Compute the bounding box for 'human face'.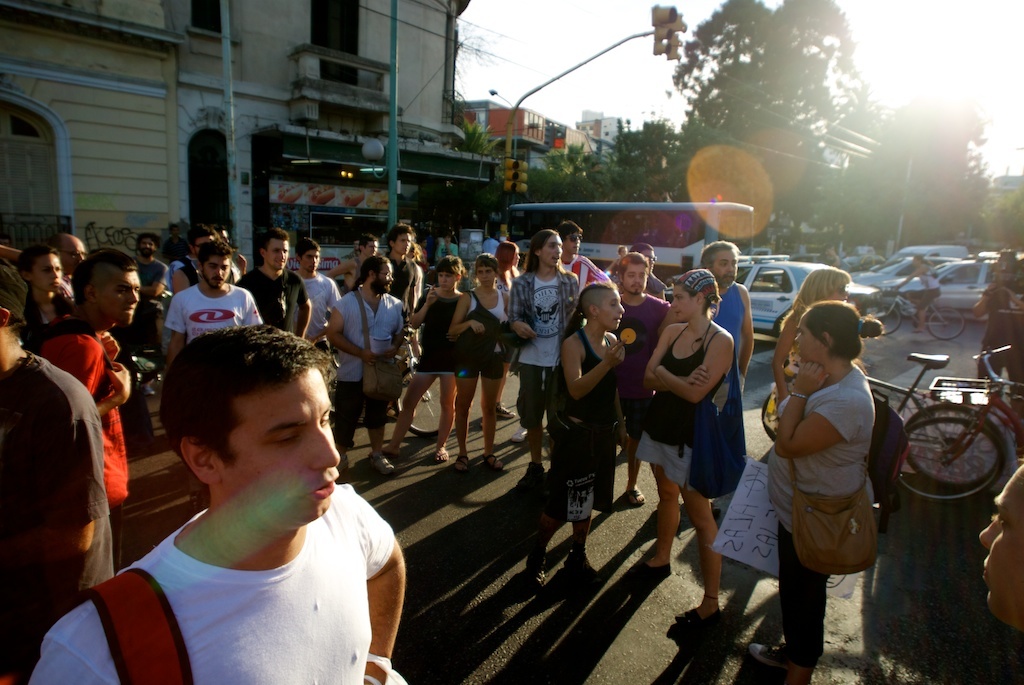
pyautogui.locateOnScreen(672, 285, 700, 322).
